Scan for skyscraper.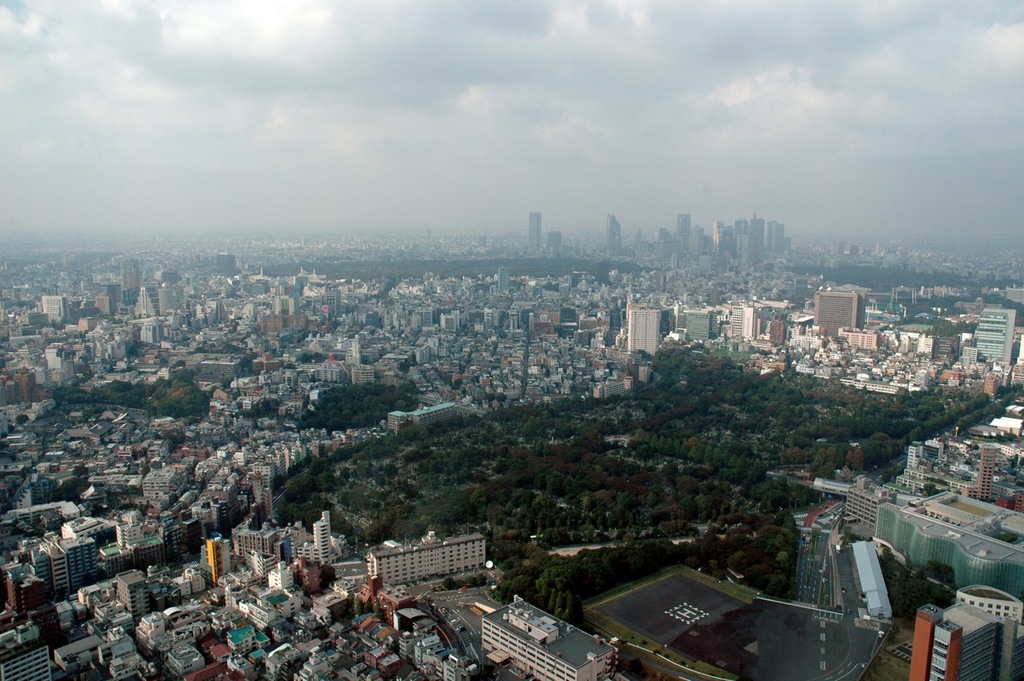
Scan result: <bbox>768, 307, 788, 351</bbox>.
